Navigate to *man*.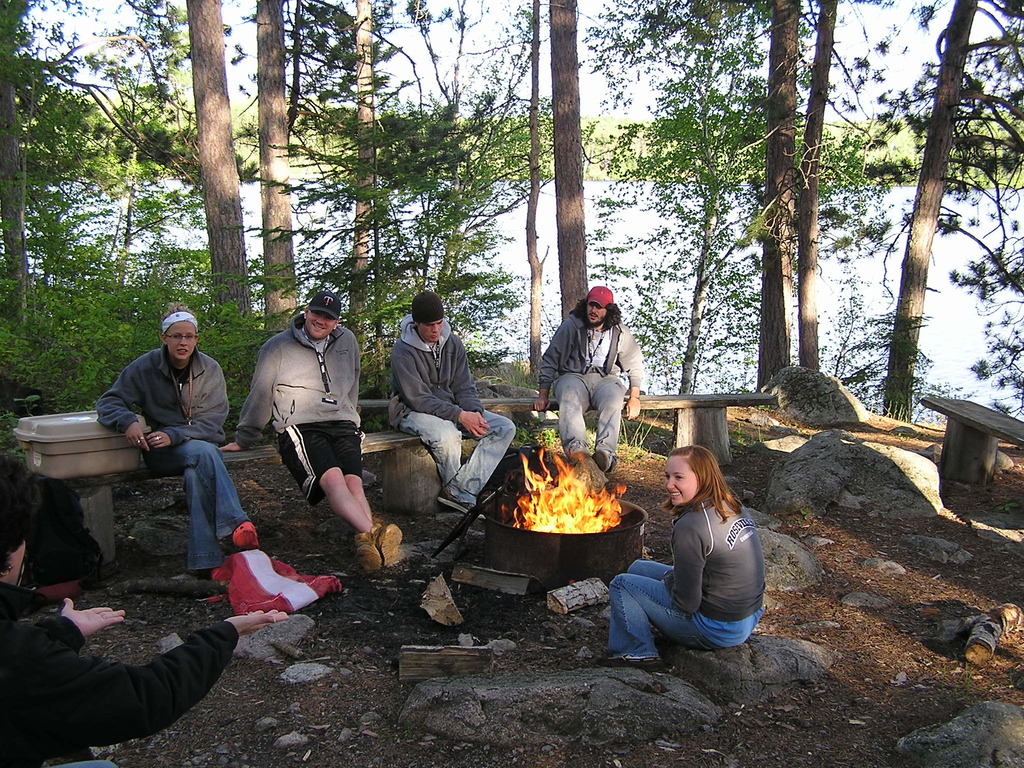
Navigation target: 392, 287, 521, 512.
